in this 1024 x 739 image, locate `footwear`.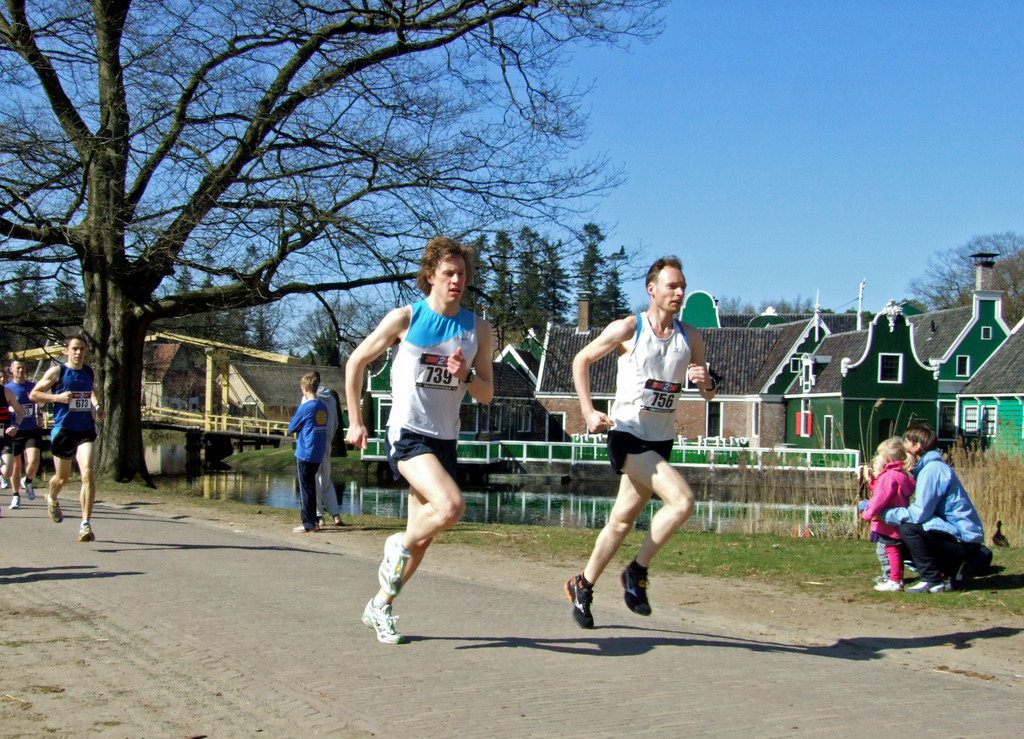
Bounding box: 372,534,409,592.
